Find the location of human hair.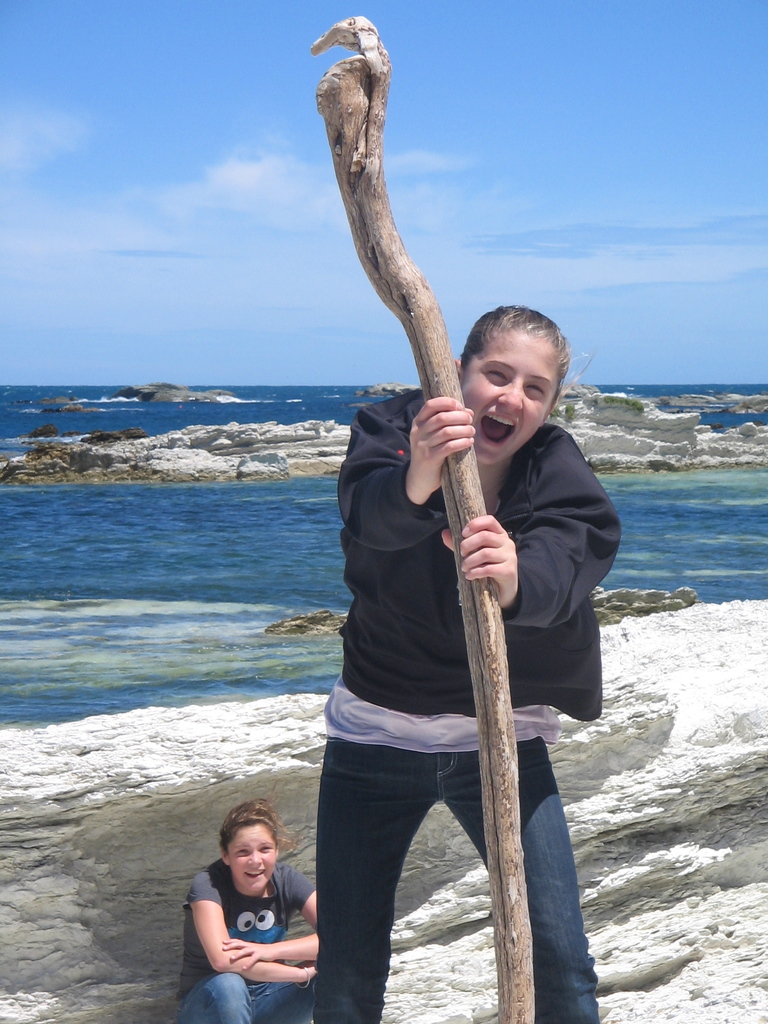
Location: 219:803:287:868.
